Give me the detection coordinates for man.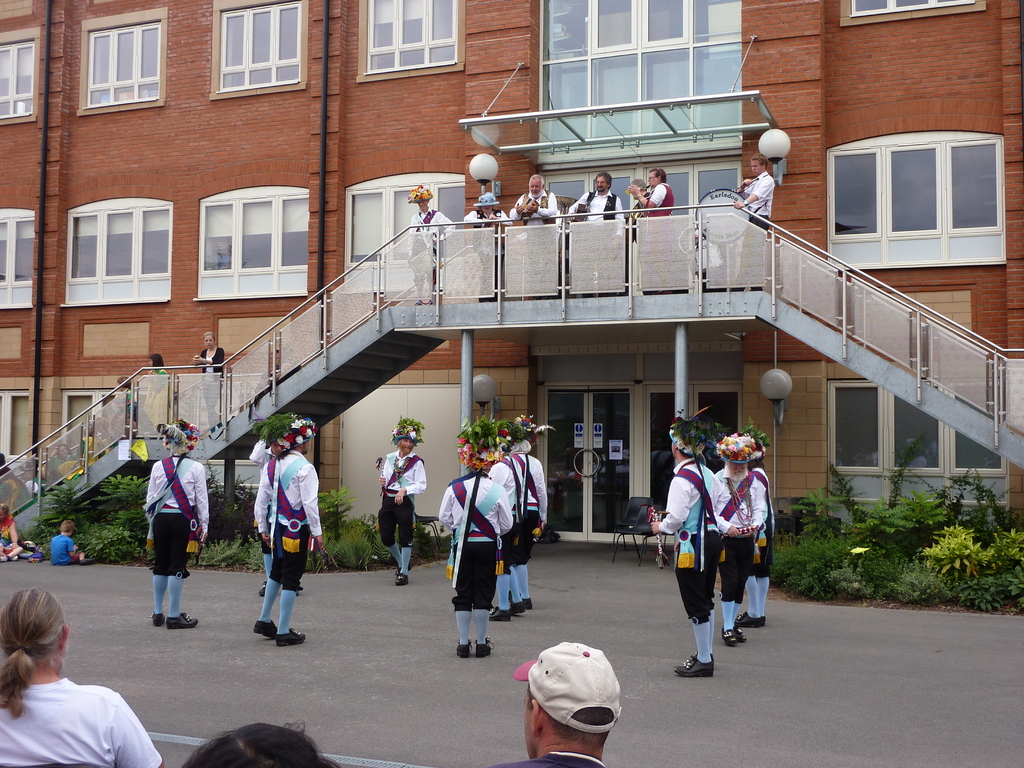
[490,417,546,624].
